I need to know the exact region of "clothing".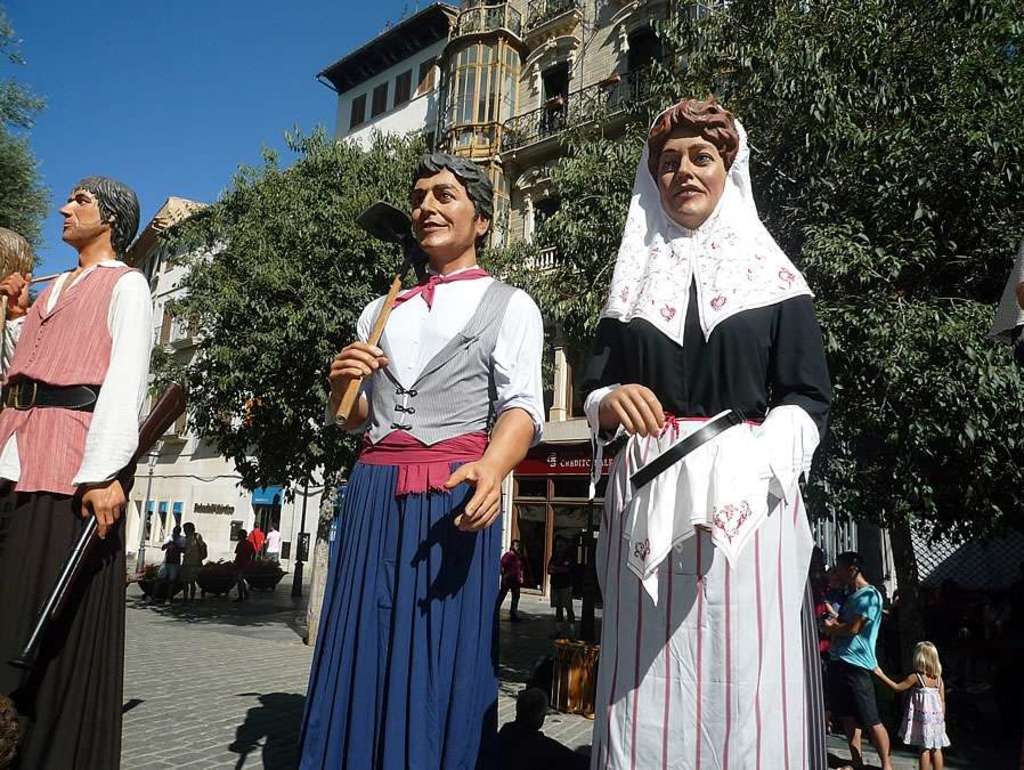
Region: 270:532:281:564.
